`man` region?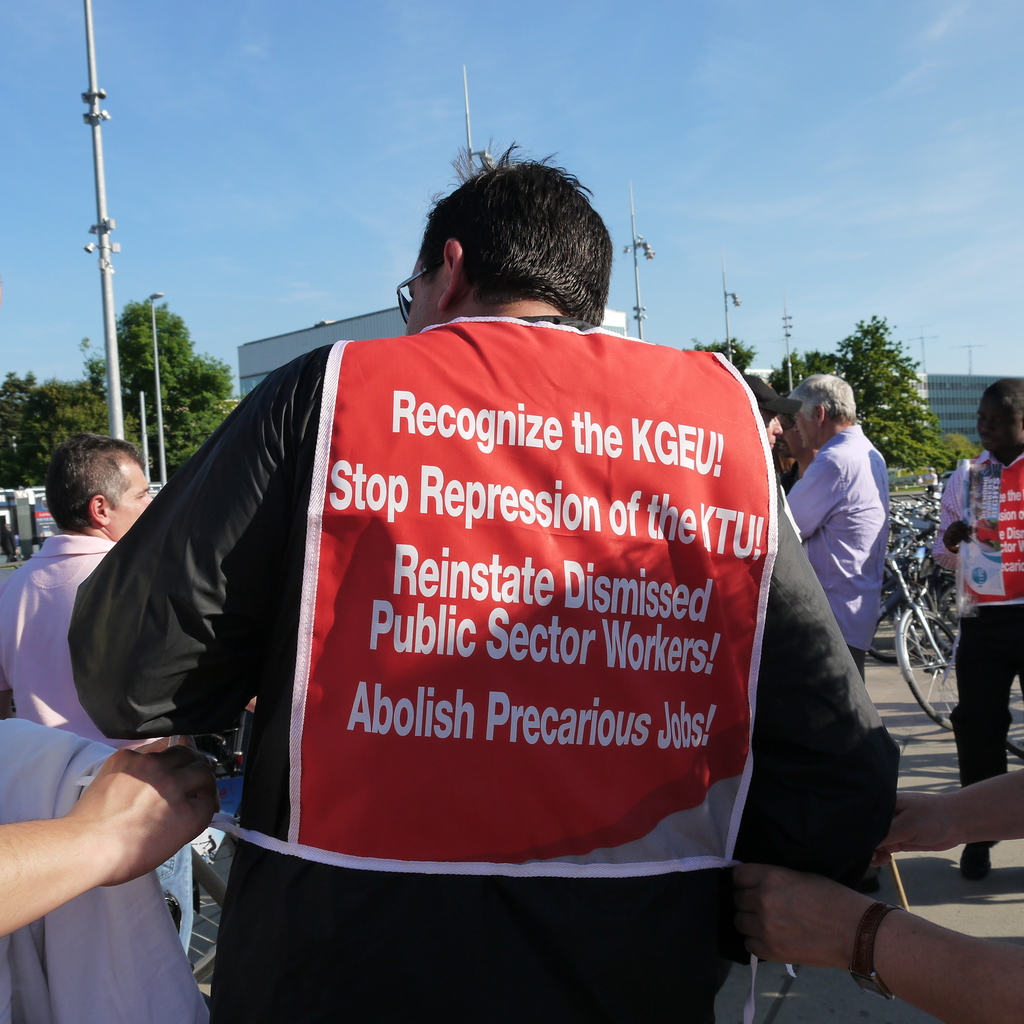
778/416/824/495
